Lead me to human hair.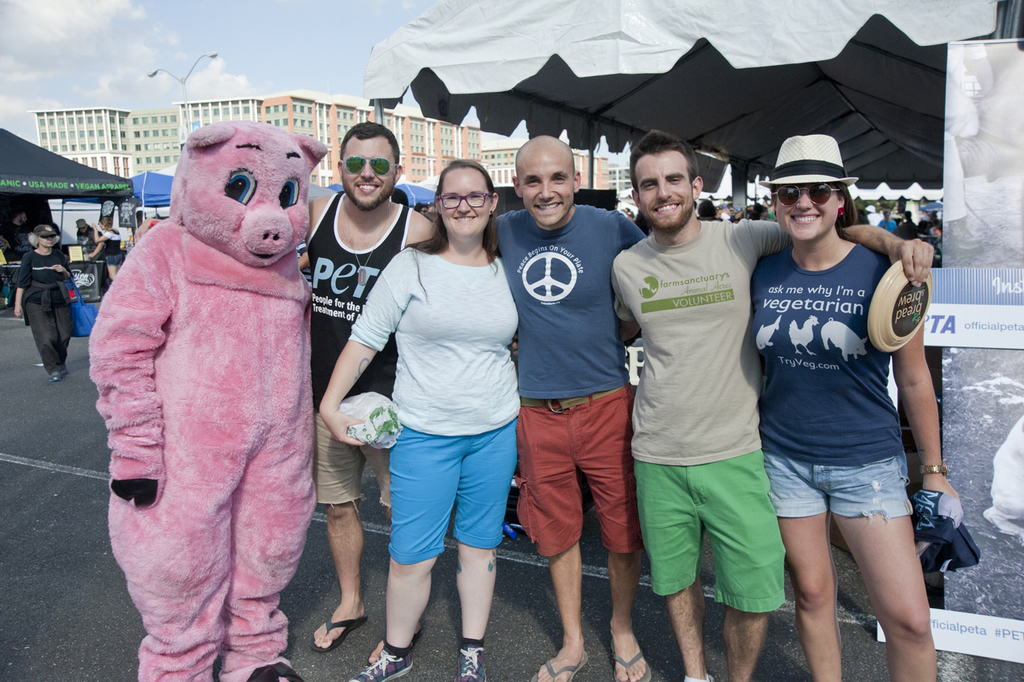
Lead to crop(425, 161, 491, 245).
